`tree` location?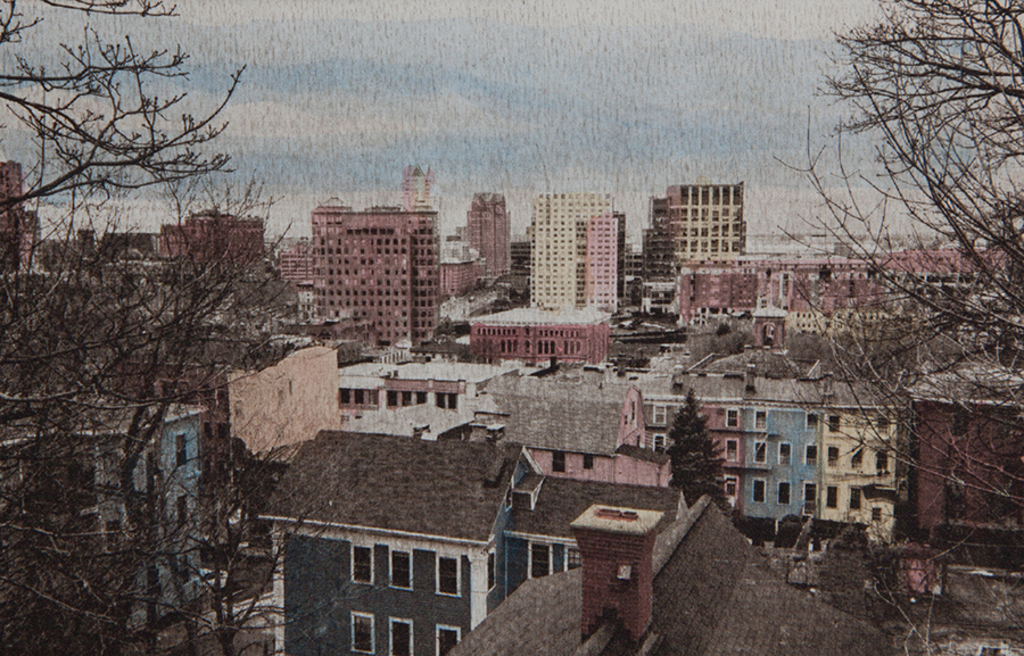
773:0:1023:507
